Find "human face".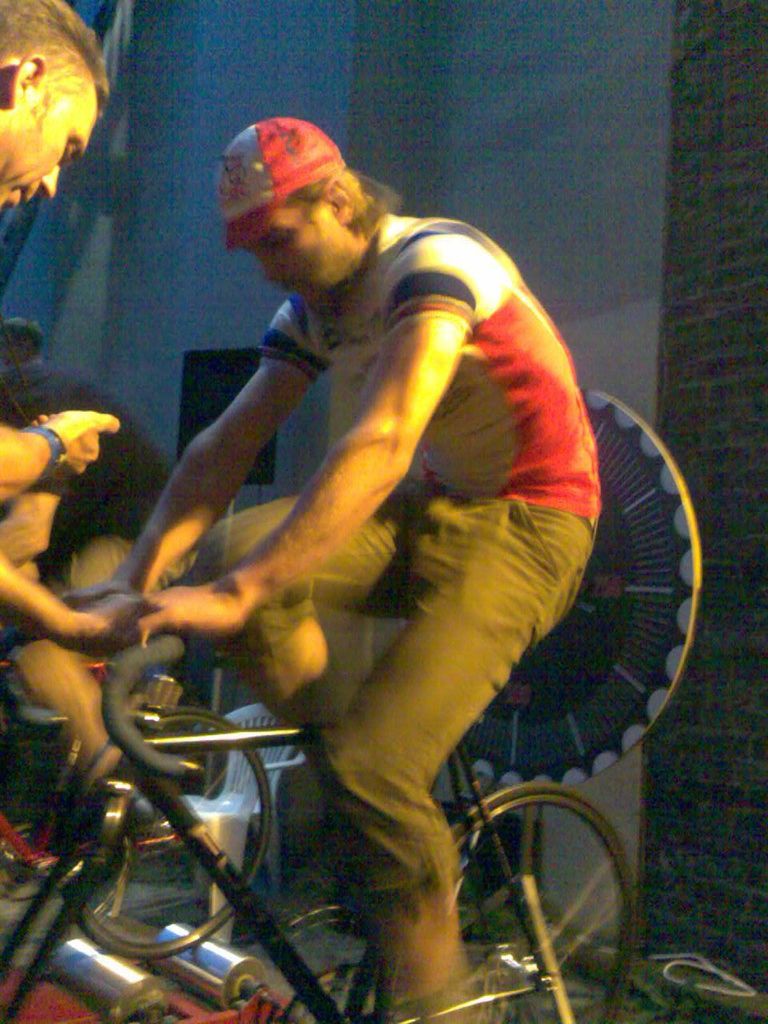
241 204 354 306.
